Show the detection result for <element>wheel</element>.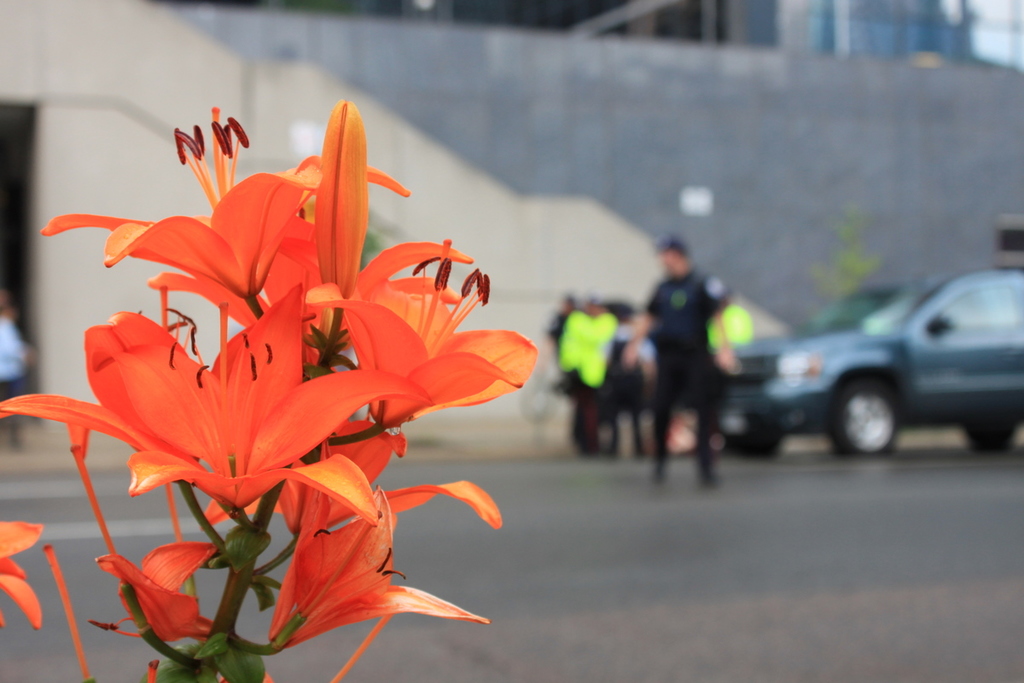
bbox(717, 426, 785, 461).
